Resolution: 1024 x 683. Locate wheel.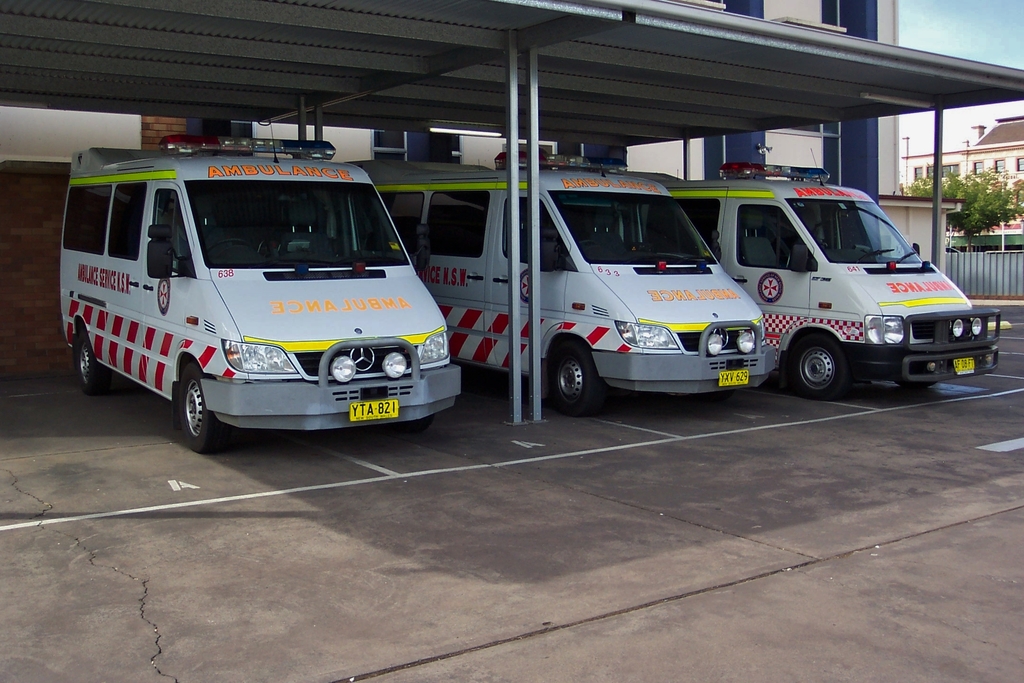
579:238:595:245.
